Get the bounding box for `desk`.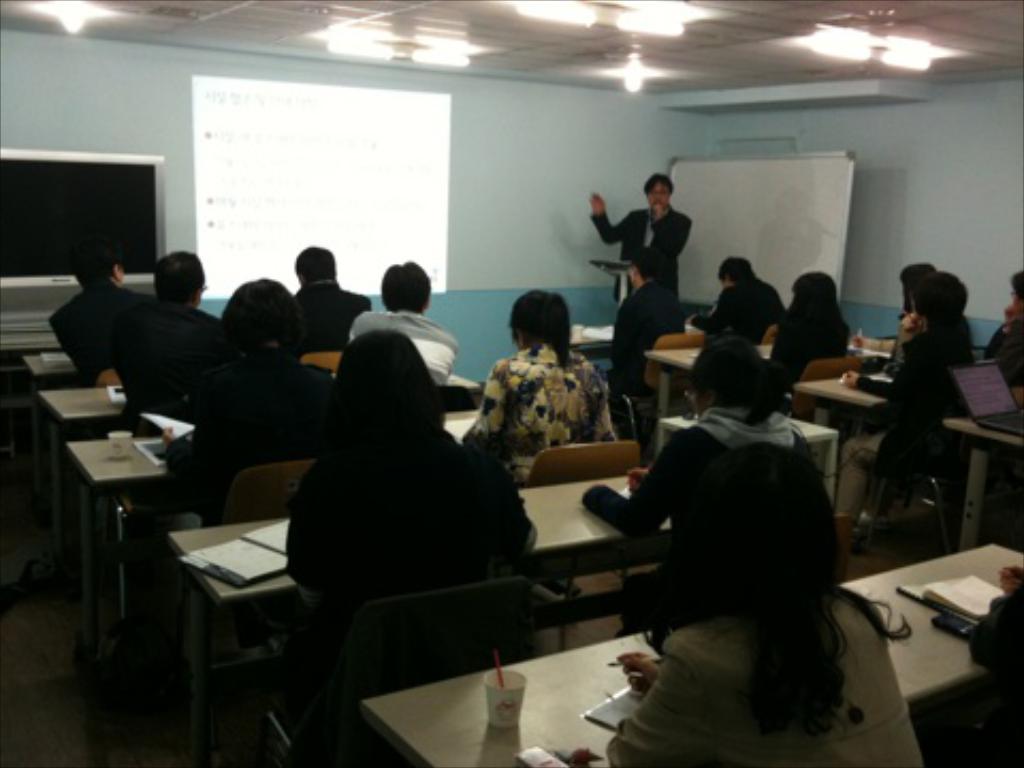
<bbox>570, 316, 623, 365</bbox>.
